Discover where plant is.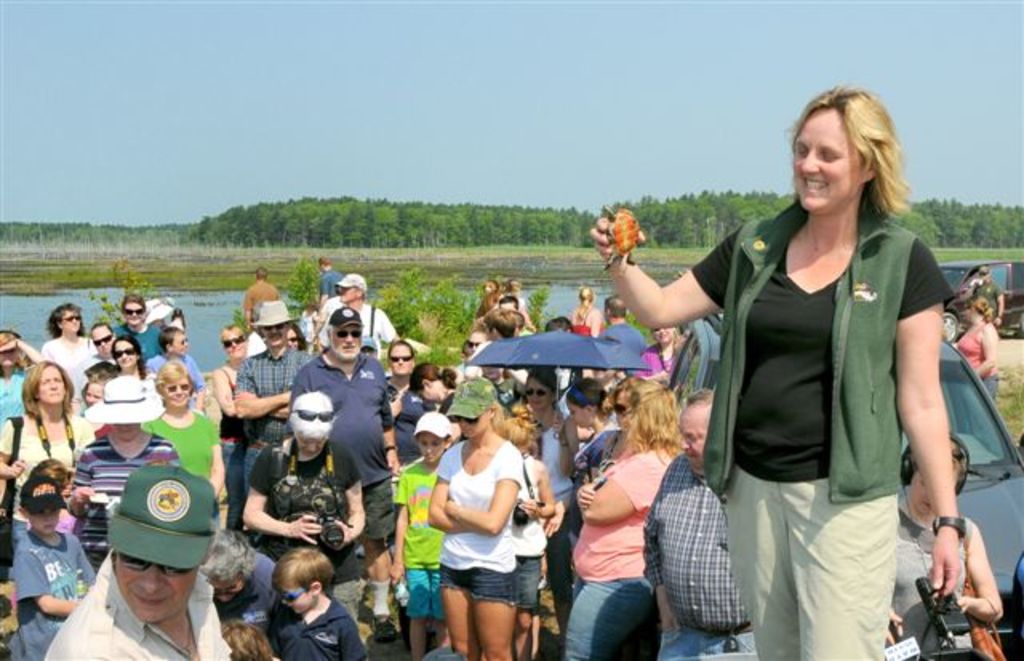
Discovered at bbox=(522, 283, 546, 331).
